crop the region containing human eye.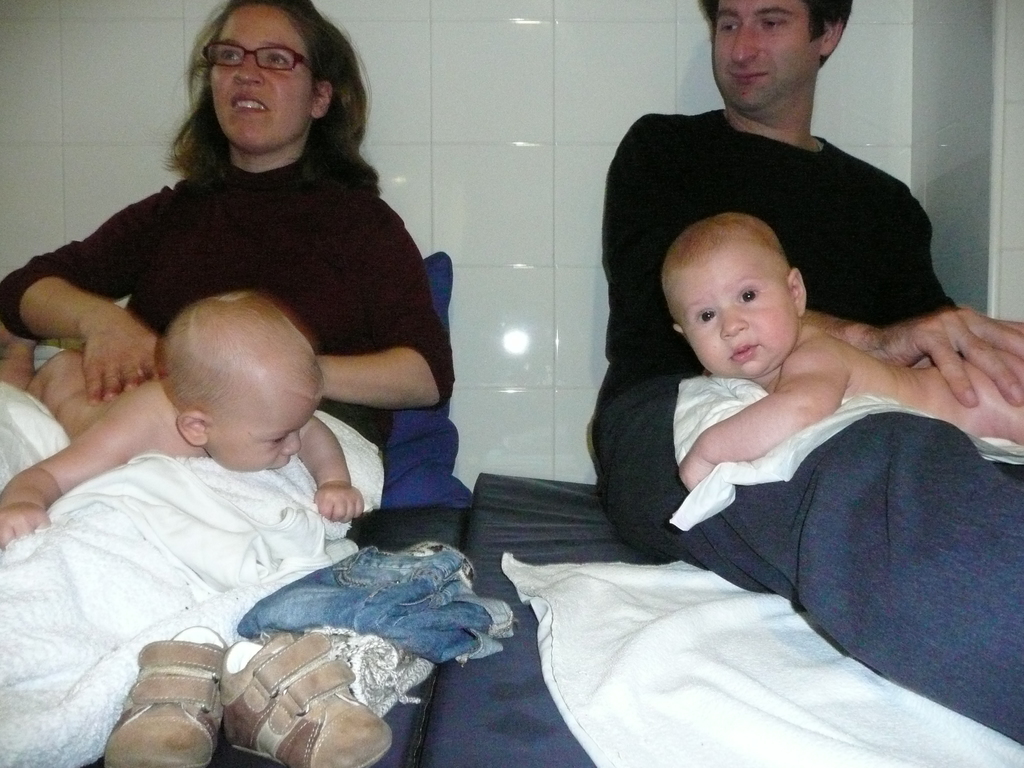
Crop region: 739:288:759:307.
